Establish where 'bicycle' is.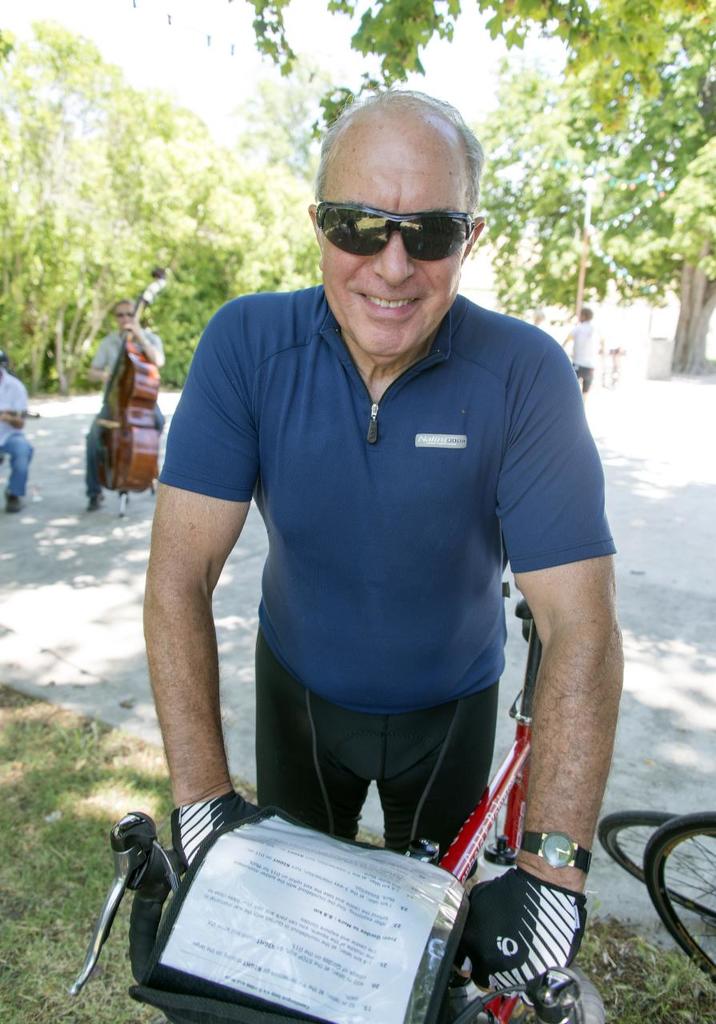
Established at 600,814,715,920.
